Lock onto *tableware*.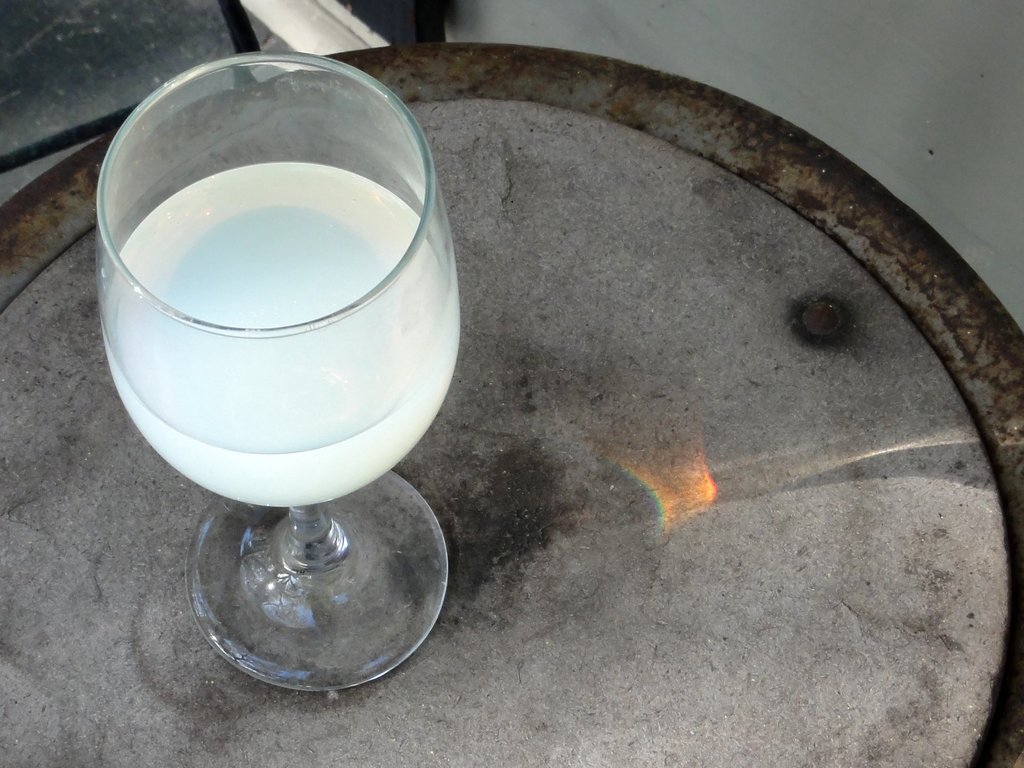
Locked: region(87, 85, 451, 595).
